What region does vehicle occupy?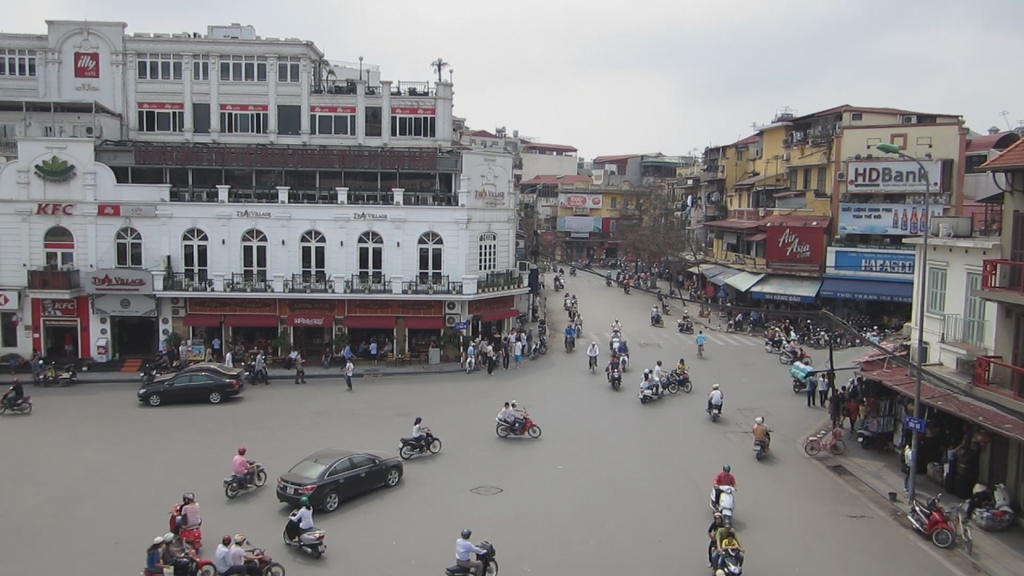
710/403/720/419.
